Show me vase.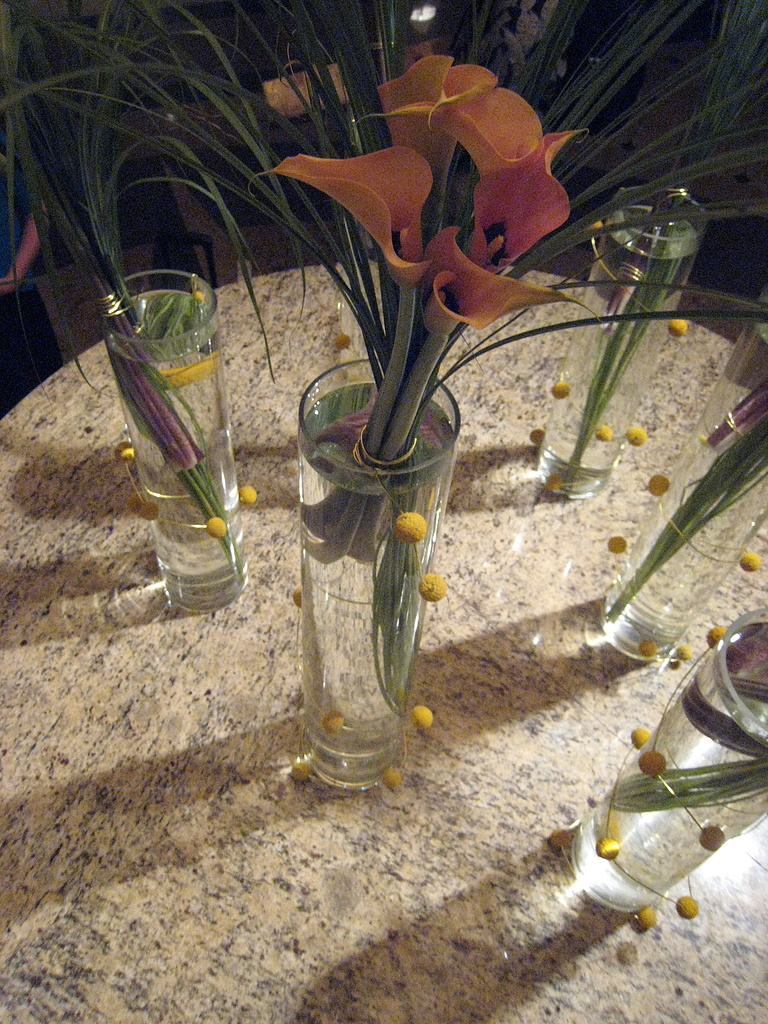
vase is here: detection(568, 603, 767, 911).
